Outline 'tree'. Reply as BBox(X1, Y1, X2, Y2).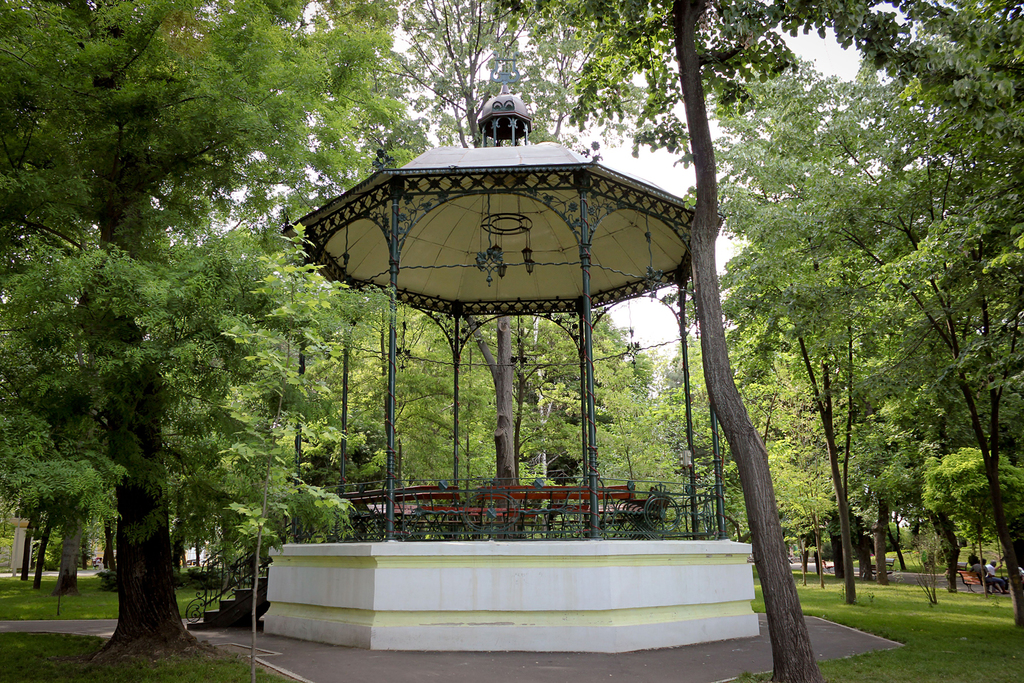
BBox(369, 0, 597, 537).
